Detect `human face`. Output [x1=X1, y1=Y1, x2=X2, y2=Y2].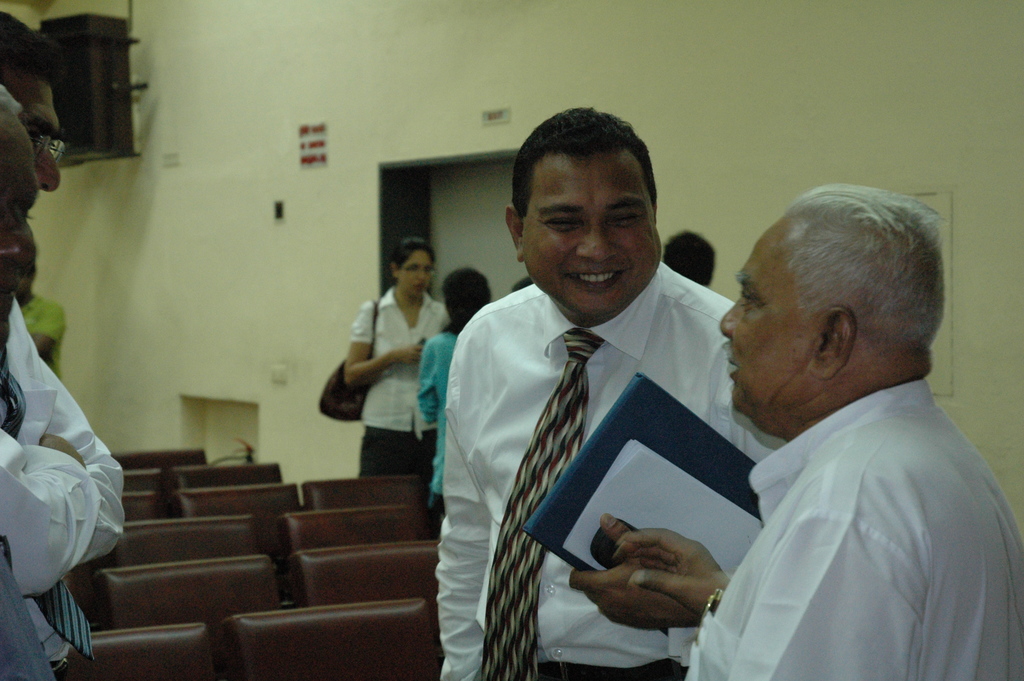
[x1=397, y1=247, x2=431, y2=301].
